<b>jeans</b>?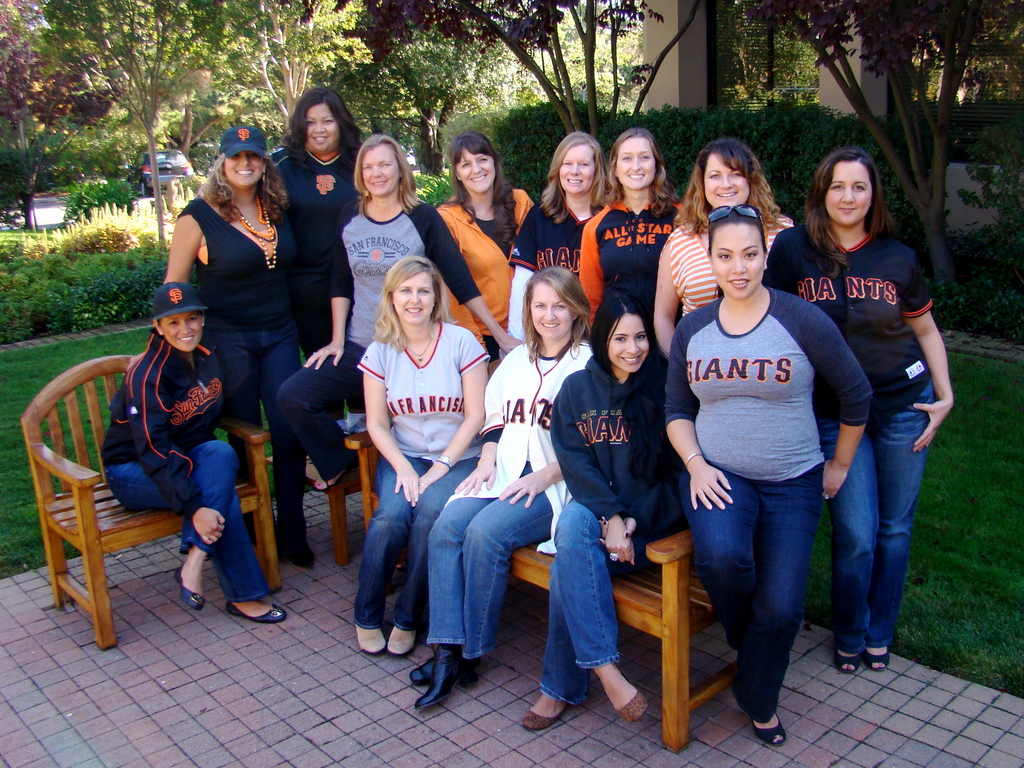
99 437 271 596
